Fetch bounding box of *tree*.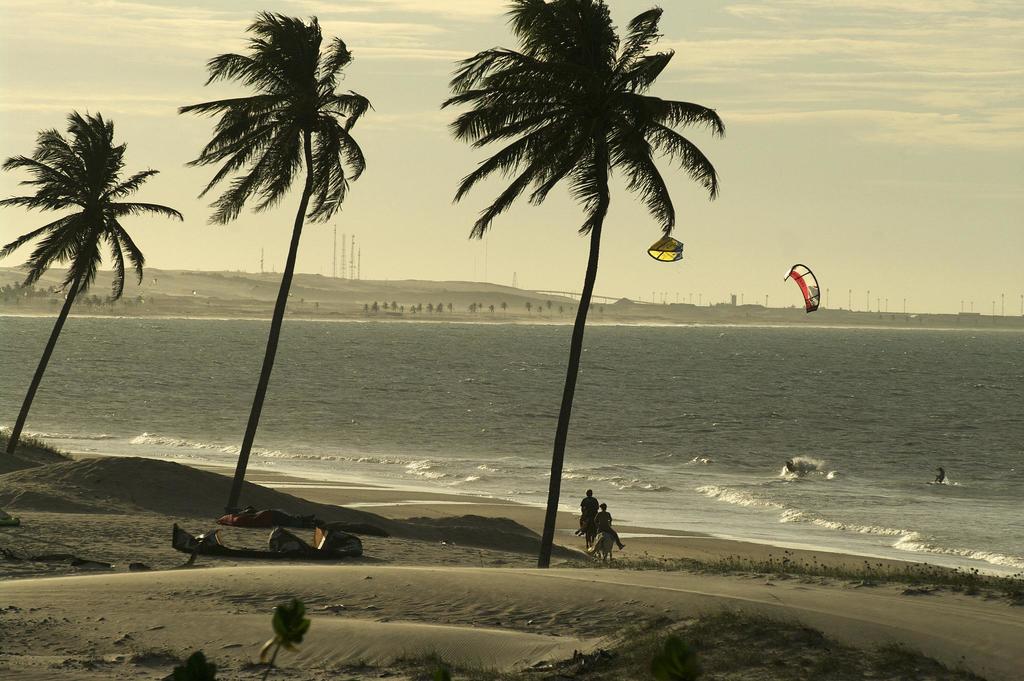
Bbox: 444/301/456/315.
